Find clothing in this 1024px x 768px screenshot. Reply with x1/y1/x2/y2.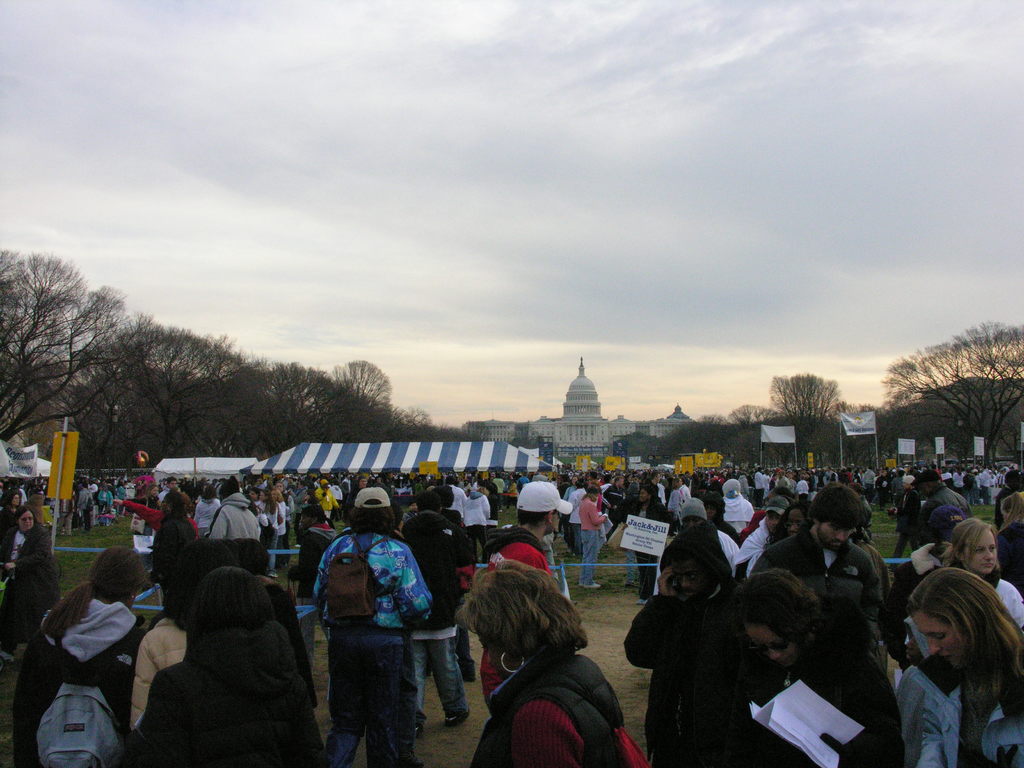
712/518/741/540.
